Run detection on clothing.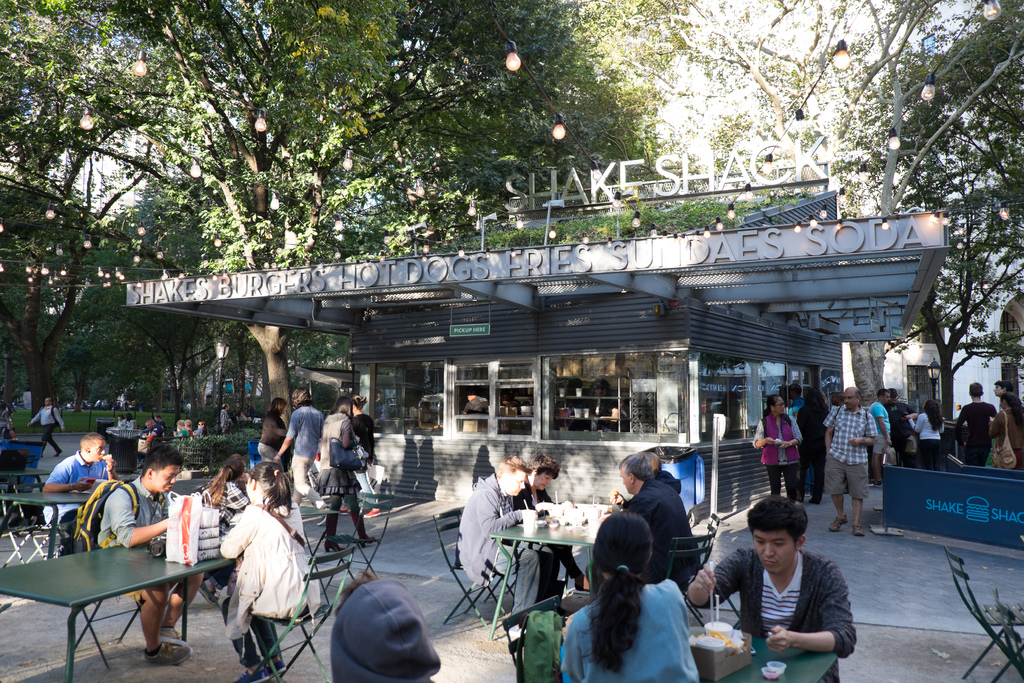
Result: (770,470,800,506).
